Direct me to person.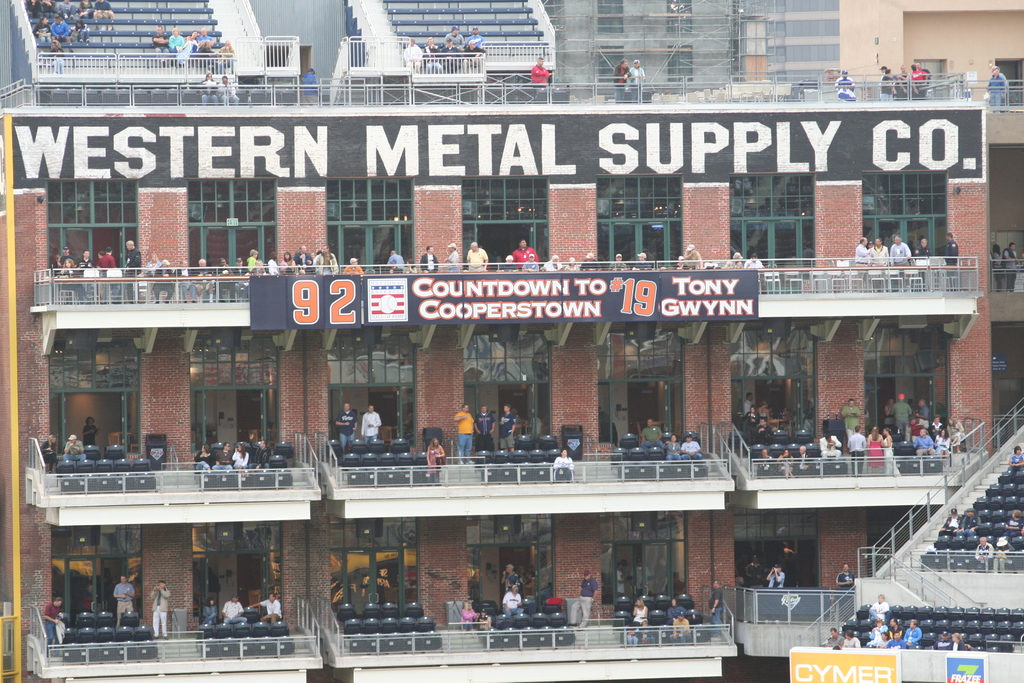
Direction: [x1=300, y1=67, x2=317, y2=102].
